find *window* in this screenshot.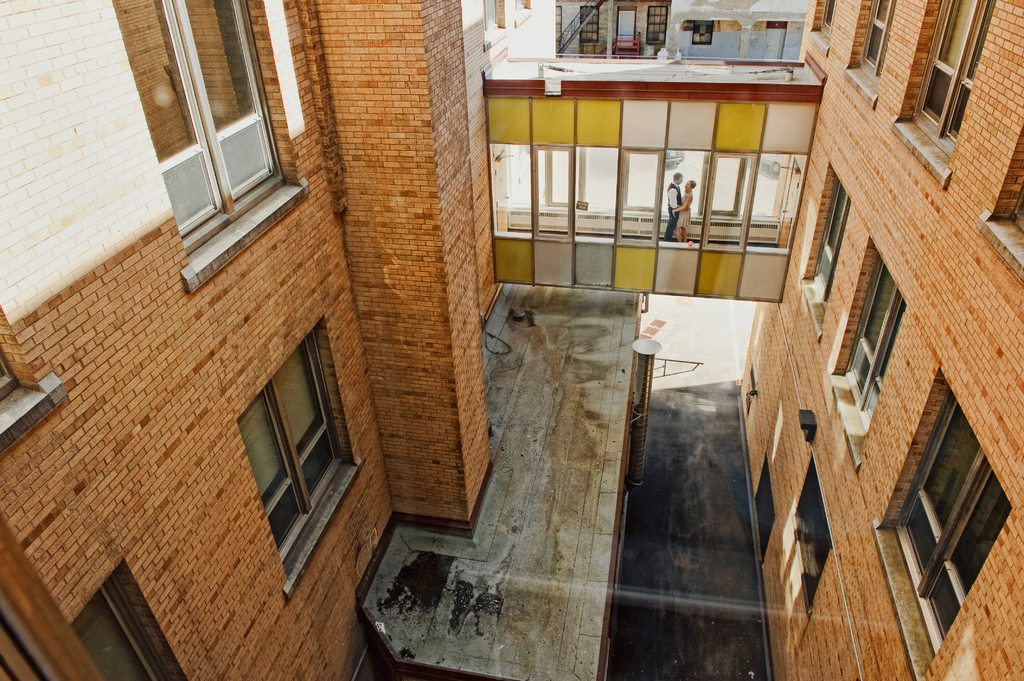
The bounding box for *window* is bbox=[888, 0, 995, 186].
